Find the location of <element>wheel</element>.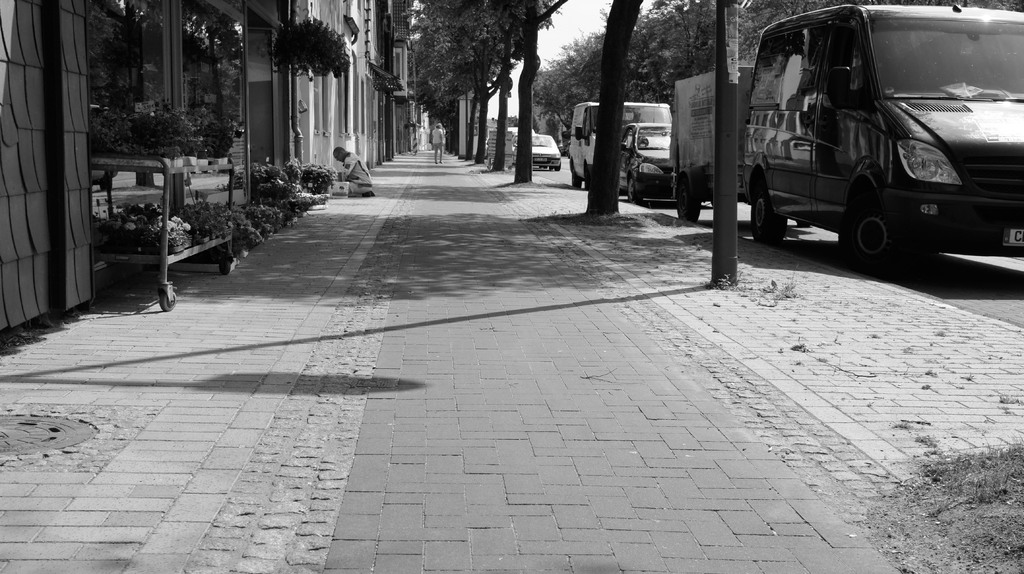
Location: locate(573, 166, 582, 187).
